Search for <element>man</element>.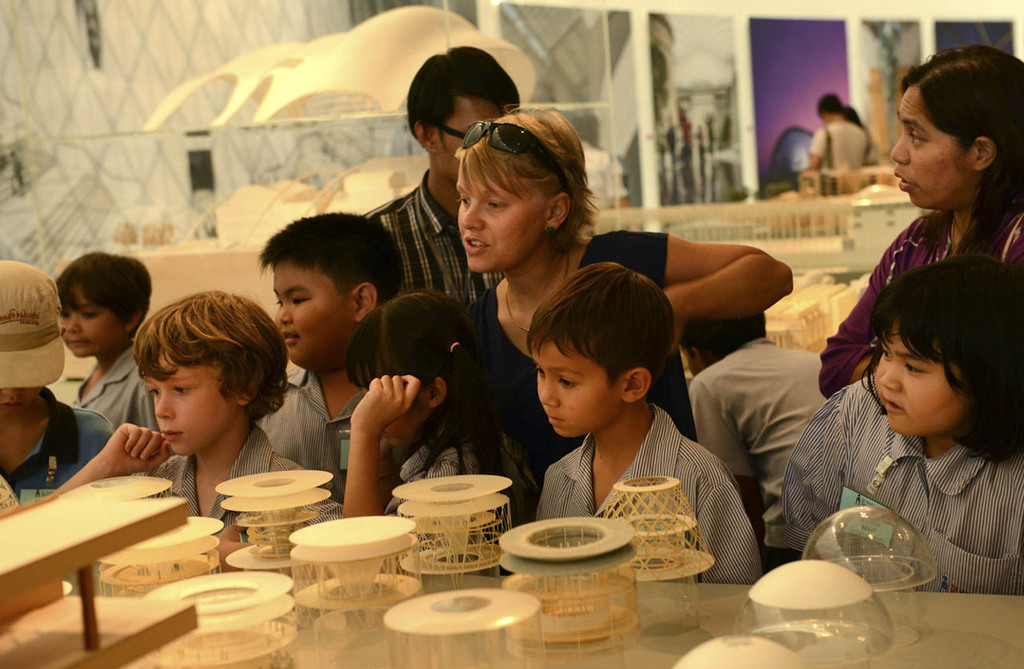
Found at <bbox>355, 26, 506, 312</bbox>.
